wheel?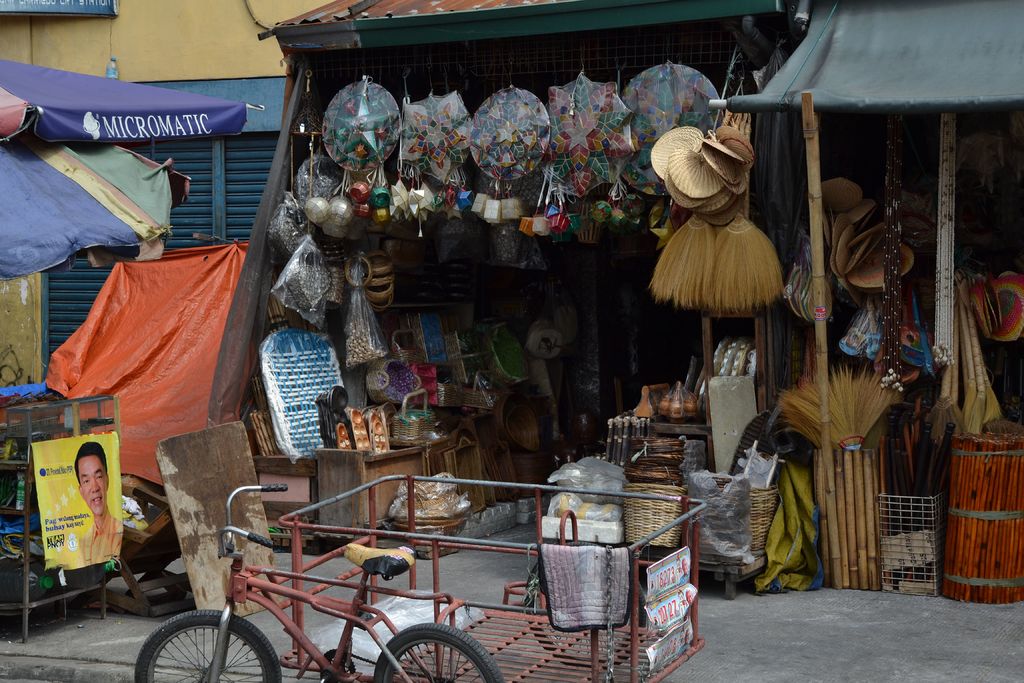
(x1=132, y1=607, x2=282, y2=682)
